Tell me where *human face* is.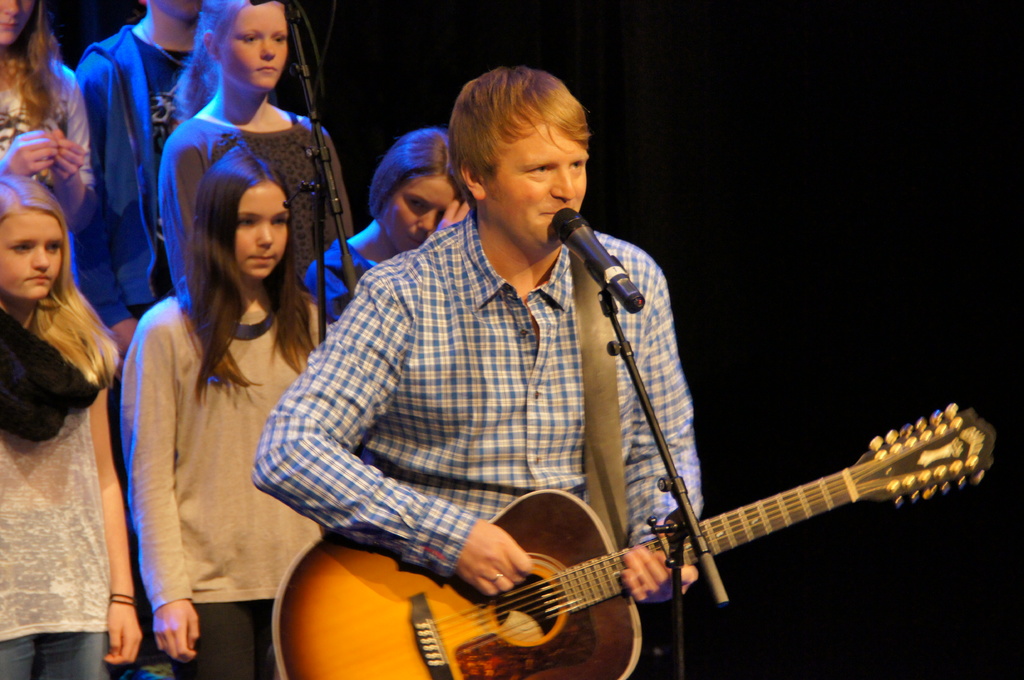
*human face* is at {"x1": 372, "y1": 171, "x2": 455, "y2": 255}.
